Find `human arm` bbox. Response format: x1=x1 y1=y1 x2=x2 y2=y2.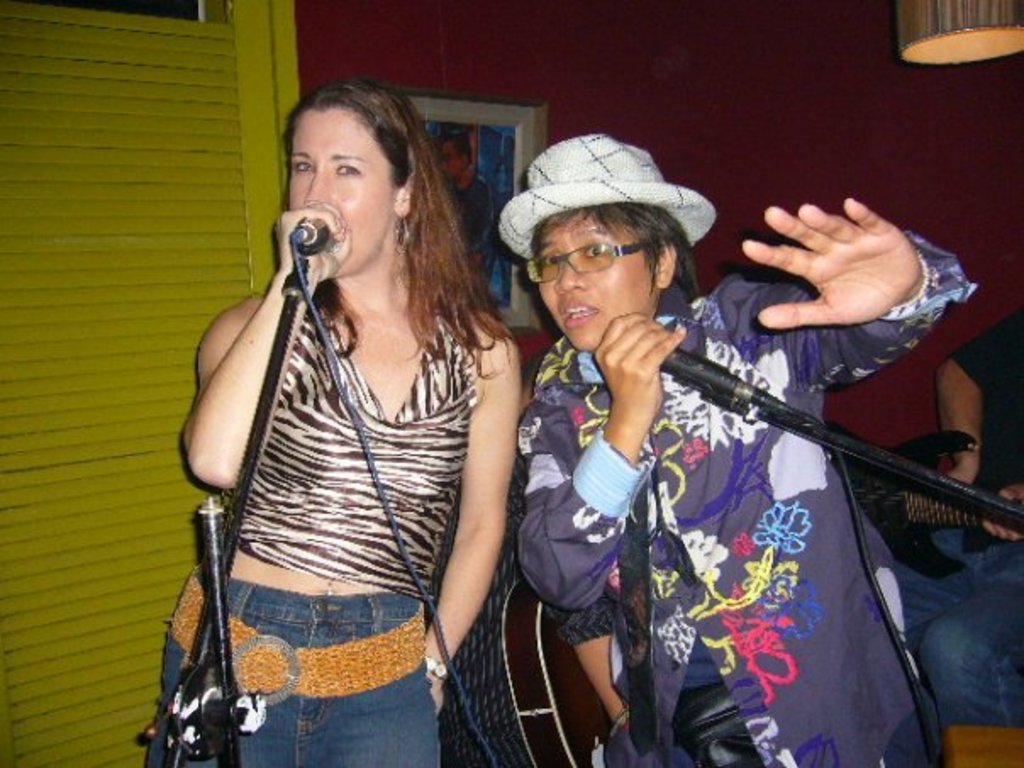
x1=558 y1=585 x2=643 y2=736.
